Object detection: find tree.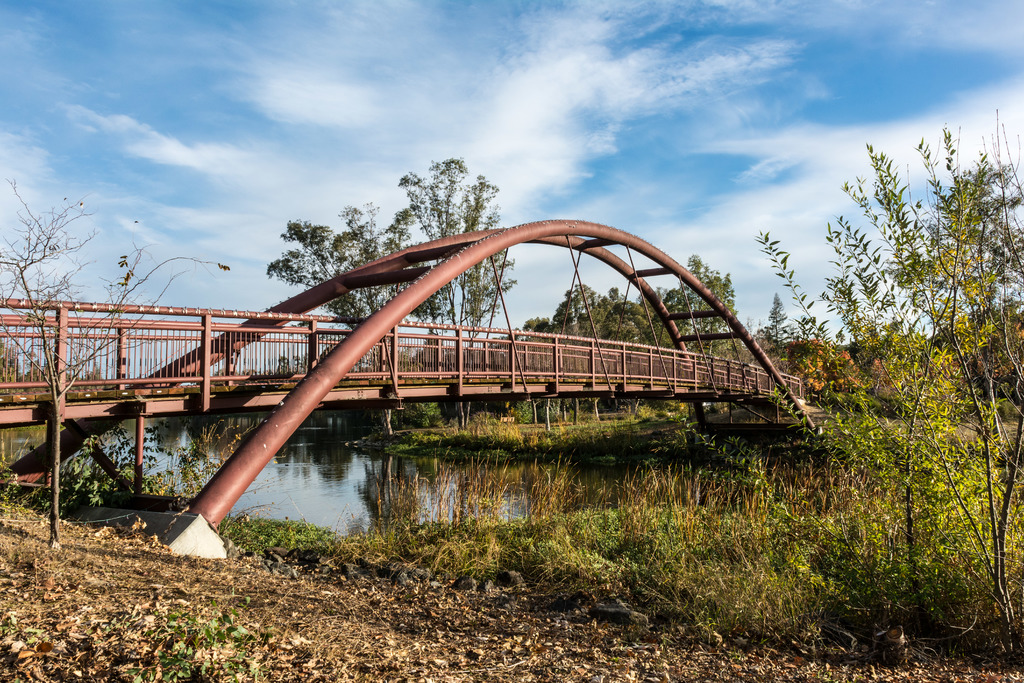
(0,176,232,541).
